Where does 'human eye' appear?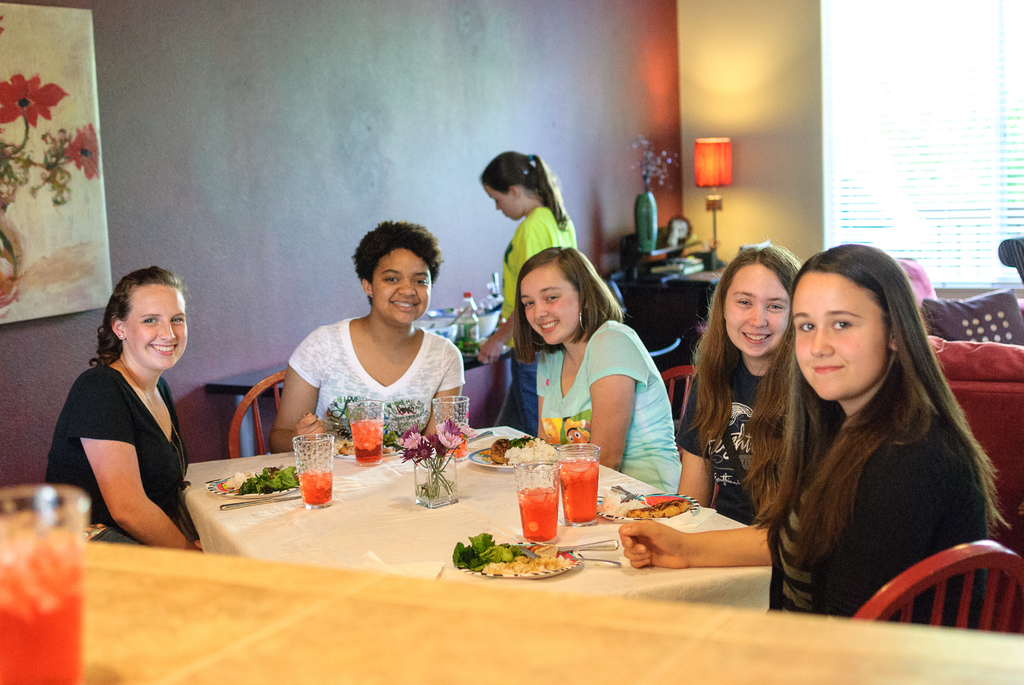
Appears at Rect(829, 313, 852, 333).
